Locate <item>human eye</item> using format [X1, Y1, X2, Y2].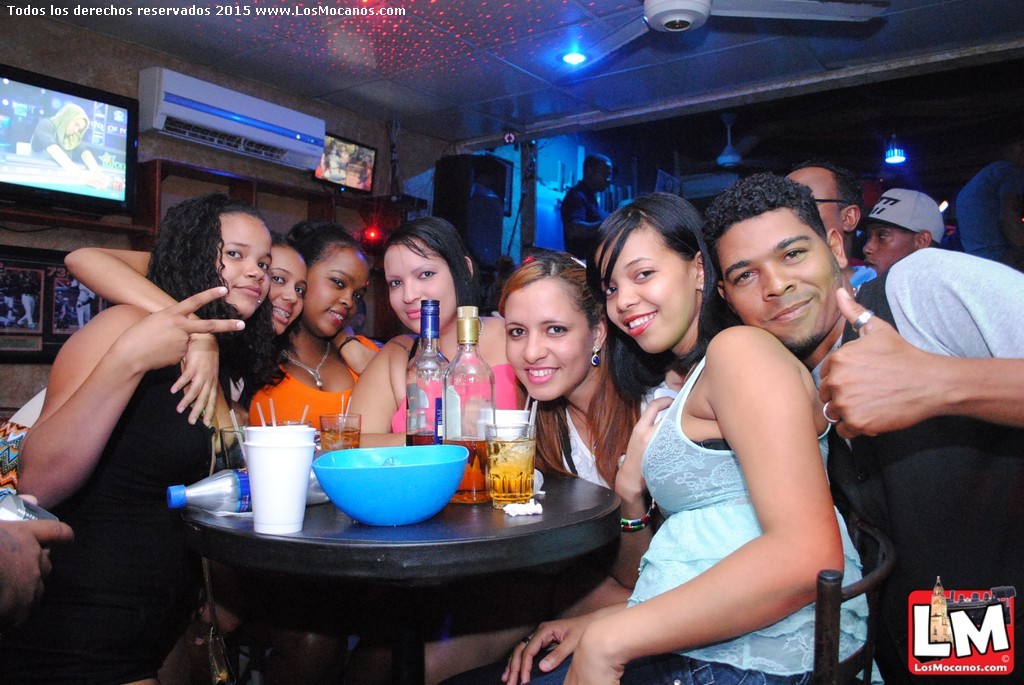
[224, 247, 246, 259].
